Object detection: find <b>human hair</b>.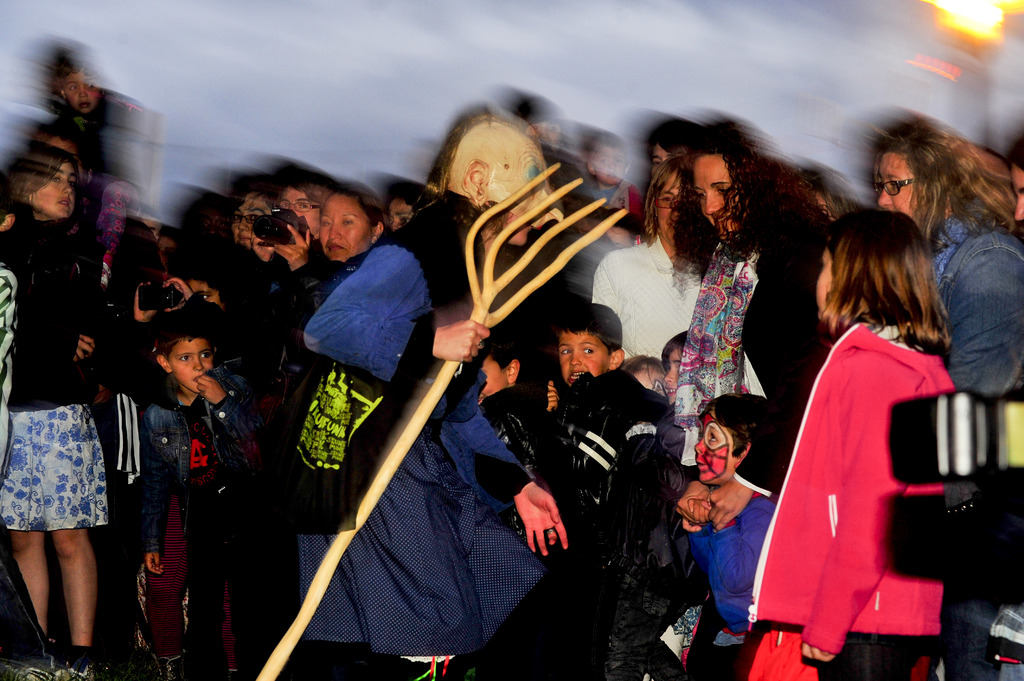
<bbox>485, 330, 527, 385</bbox>.
